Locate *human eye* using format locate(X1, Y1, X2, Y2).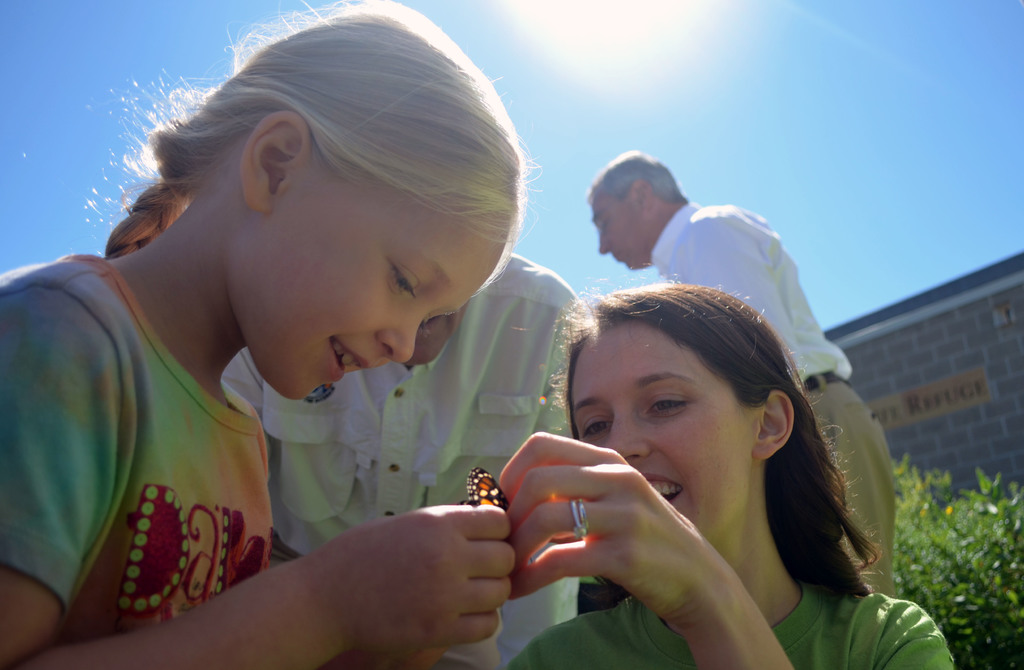
locate(644, 390, 691, 418).
